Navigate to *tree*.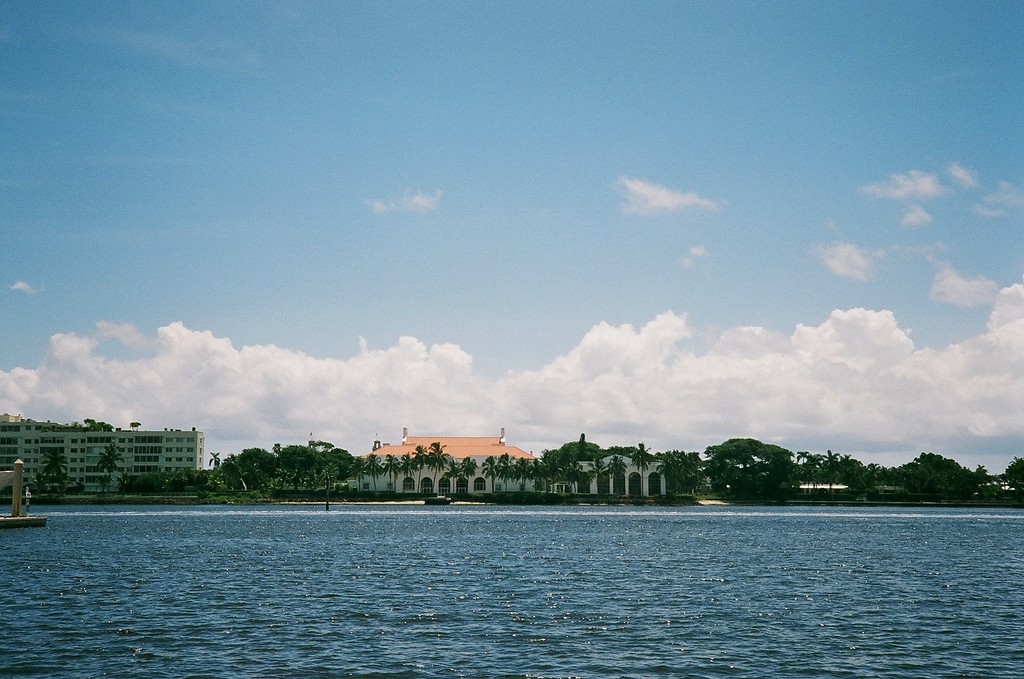
Navigation target: [left=461, top=456, right=481, bottom=506].
